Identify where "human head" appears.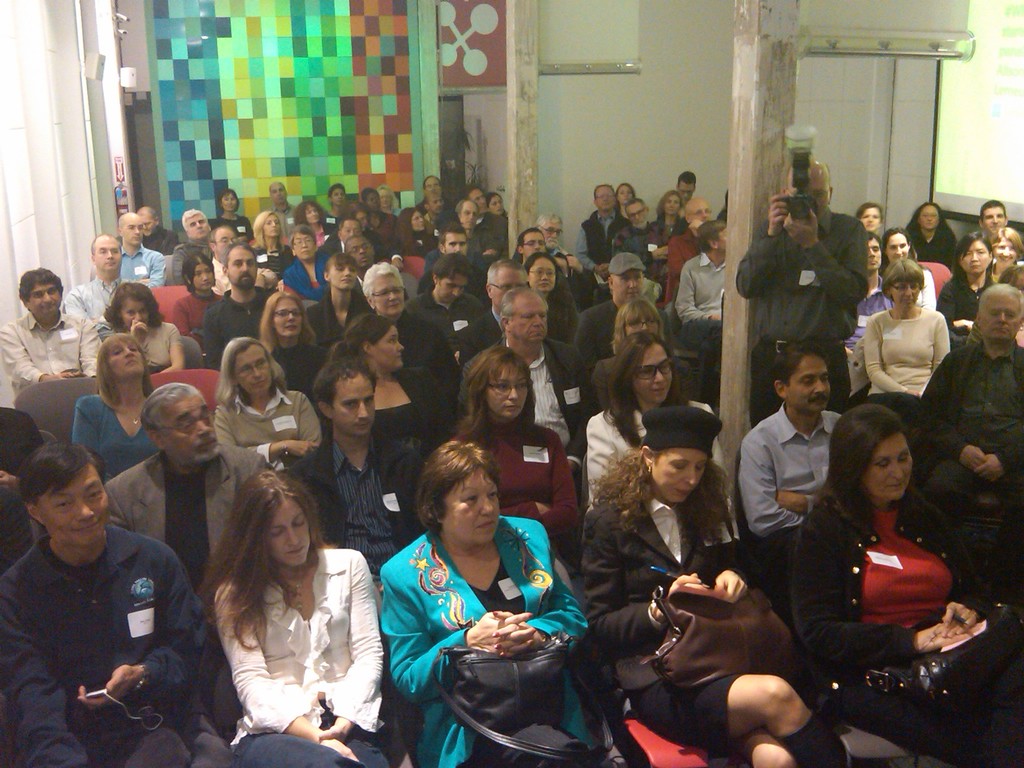
Appears at <region>774, 340, 833, 414</region>.
